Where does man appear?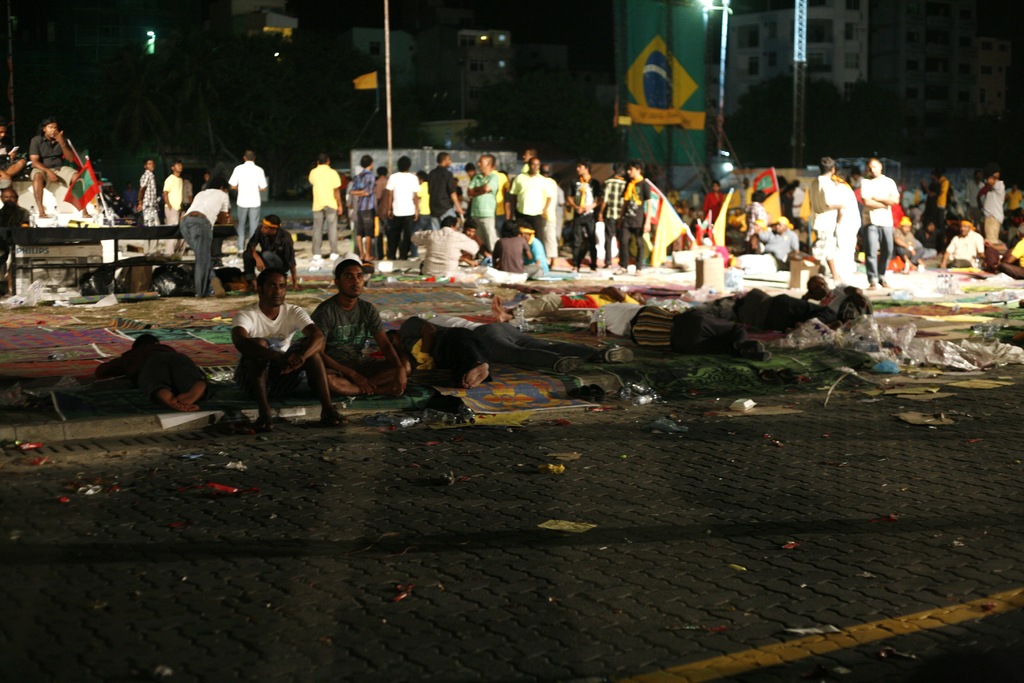
Appears at (516,222,550,280).
